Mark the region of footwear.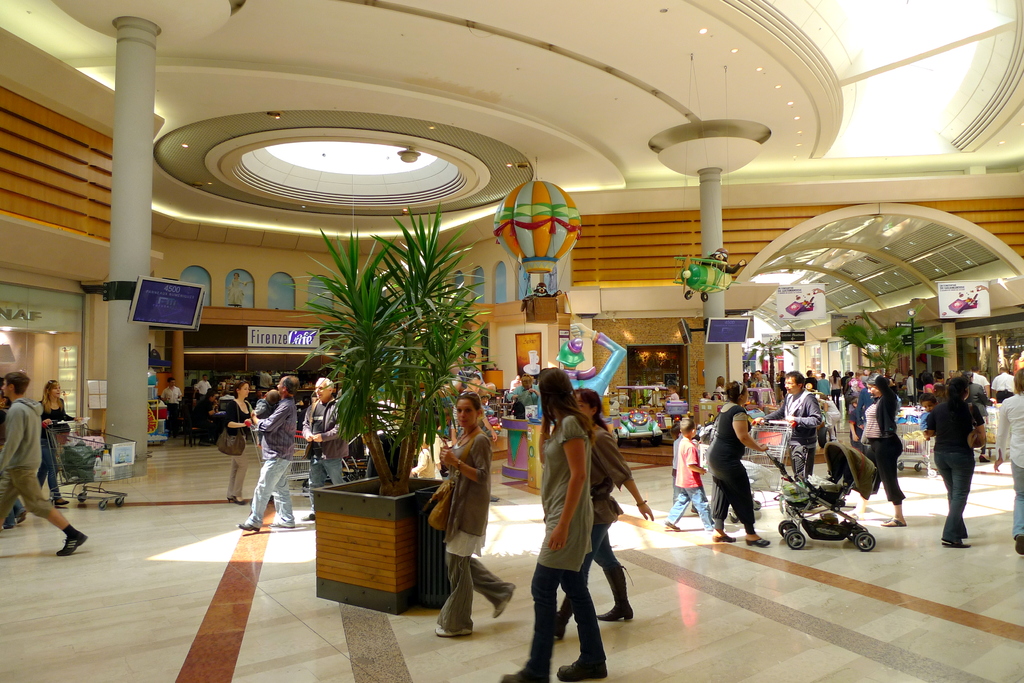
Region: {"left": 882, "top": 515, "right": 908, "bottom": 527}.
